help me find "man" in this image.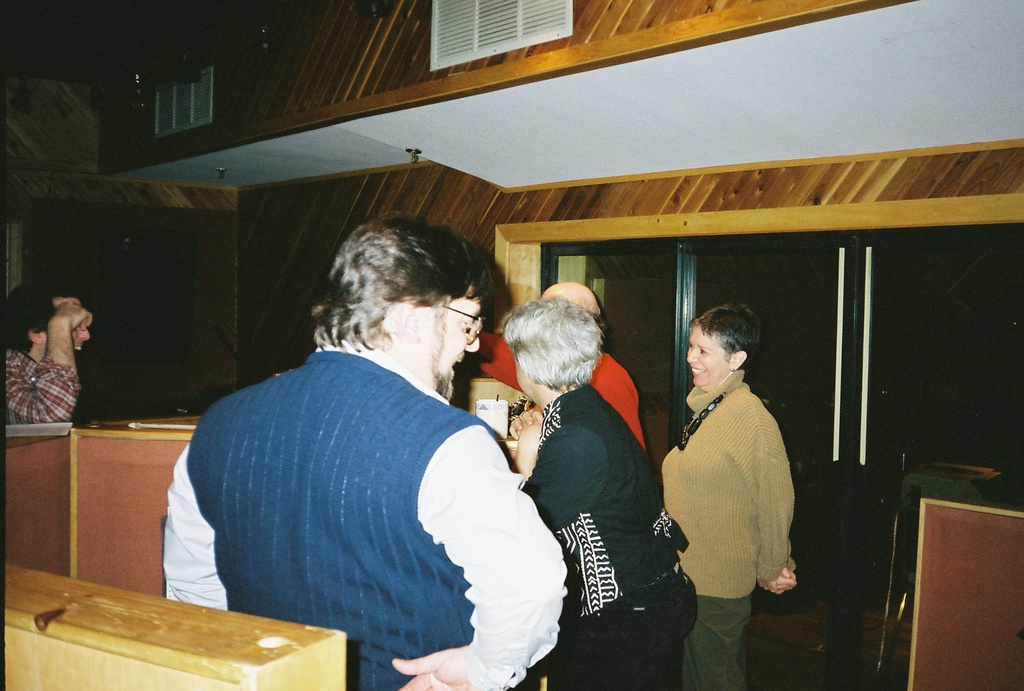
Found it: bbox=(470, 280, 638, 449).
